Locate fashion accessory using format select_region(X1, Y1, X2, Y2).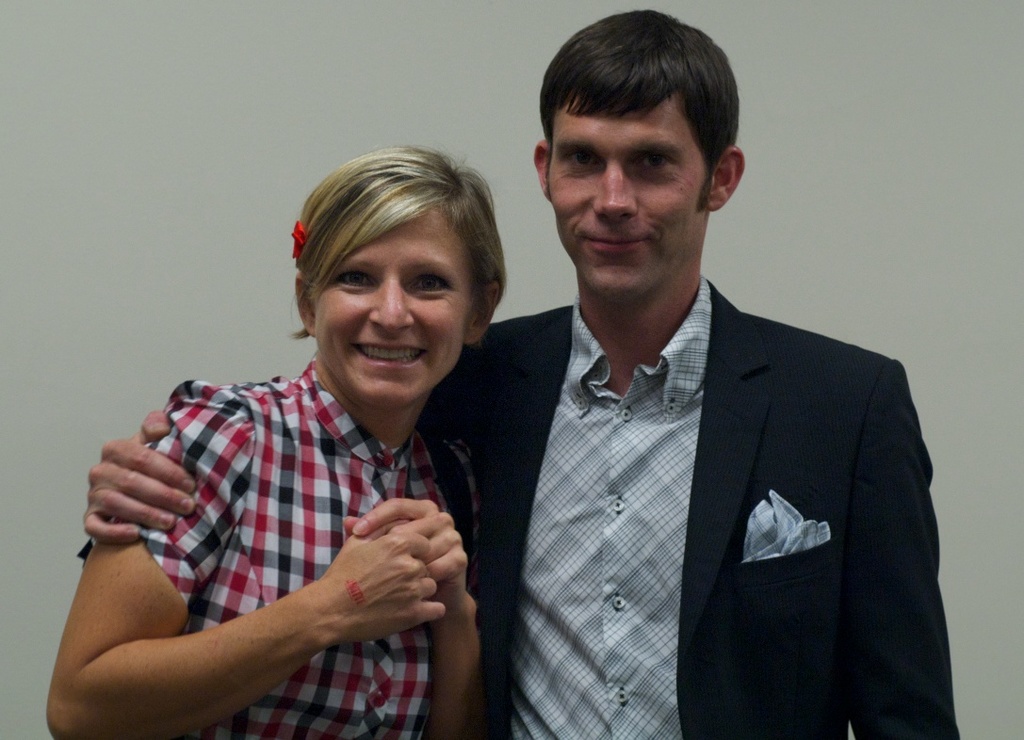
select_region(423, 436, 469, 579).
